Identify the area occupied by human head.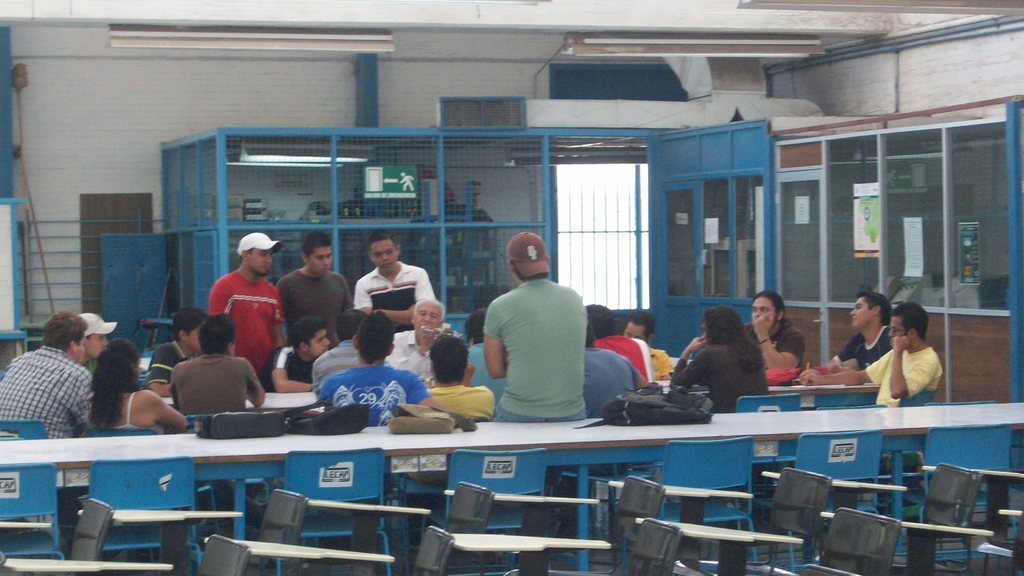
Area: bbox(294, 312, 333, 356).
